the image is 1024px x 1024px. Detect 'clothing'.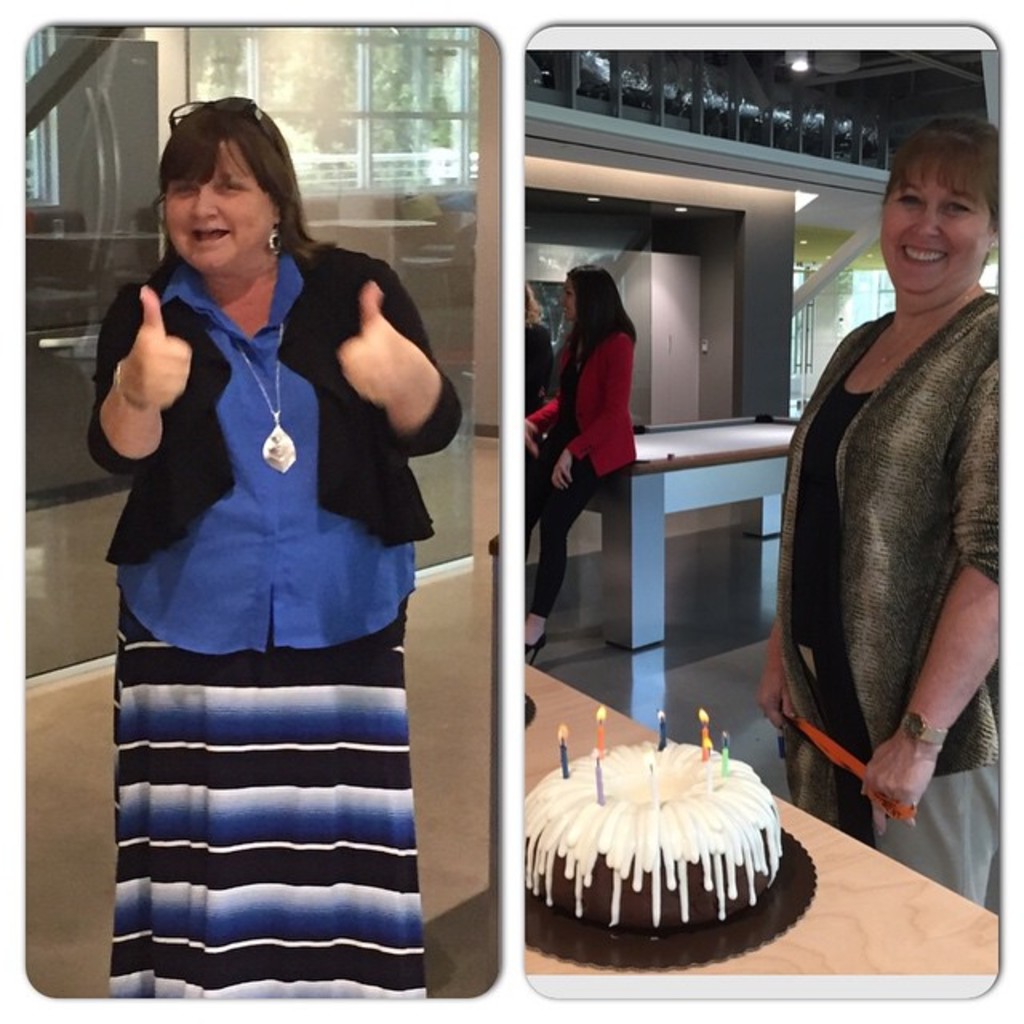
Detection: <box>517,315,562,424</box>.
